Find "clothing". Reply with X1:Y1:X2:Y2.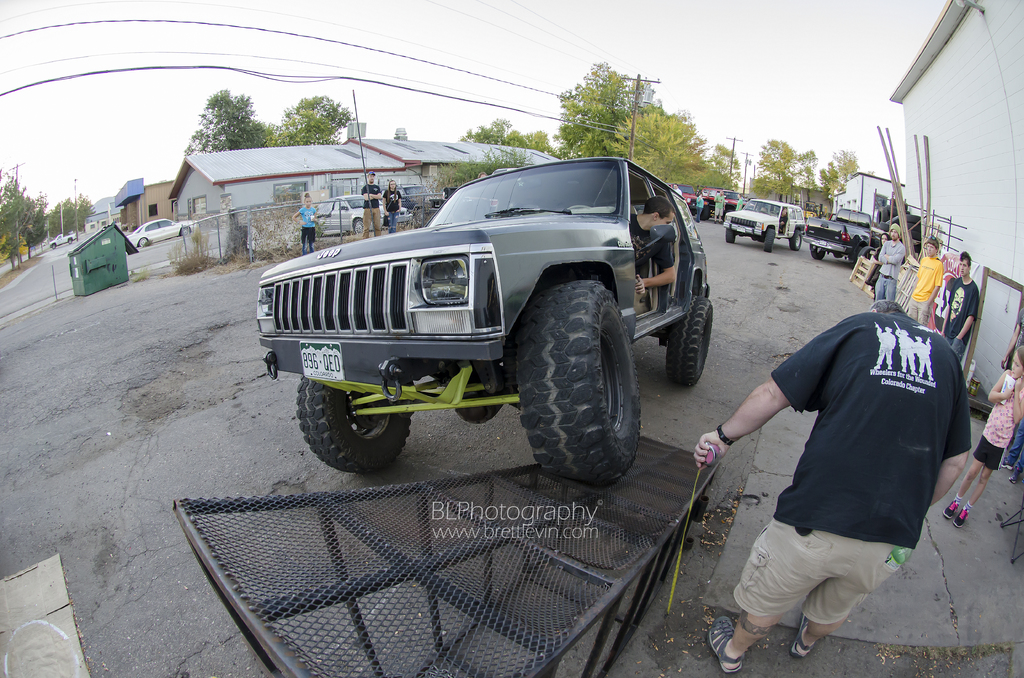
297:208:321:246.
